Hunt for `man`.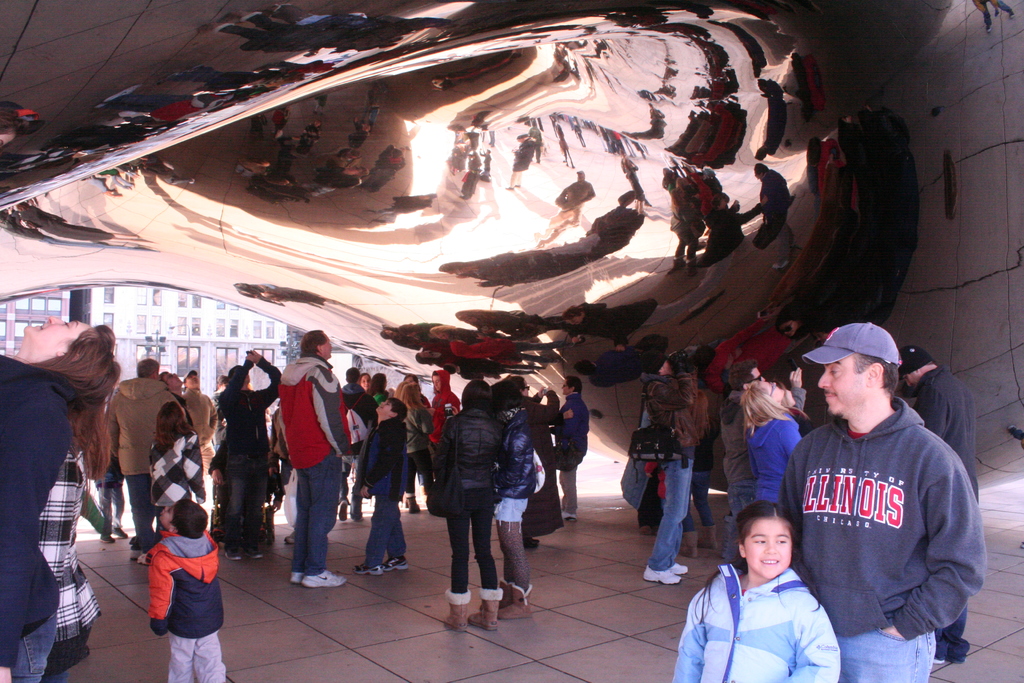
Hunted down at box=[561, 372, 590, 521].
